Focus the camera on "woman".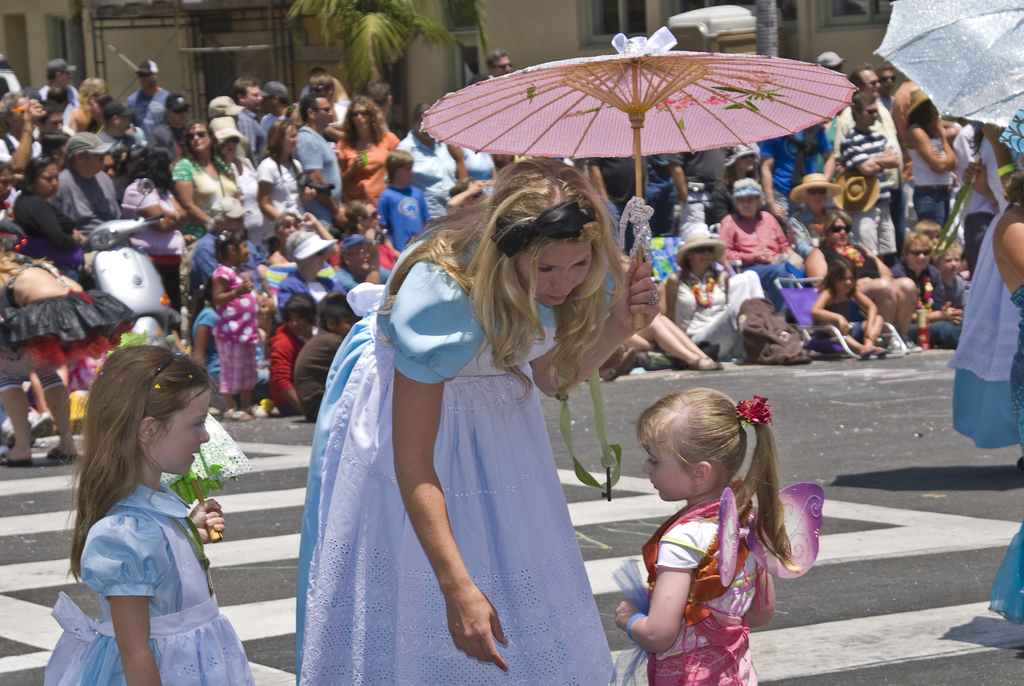
Focus region: {"left": 252, "top": 119, "right": 322, "bottom": 245}.
